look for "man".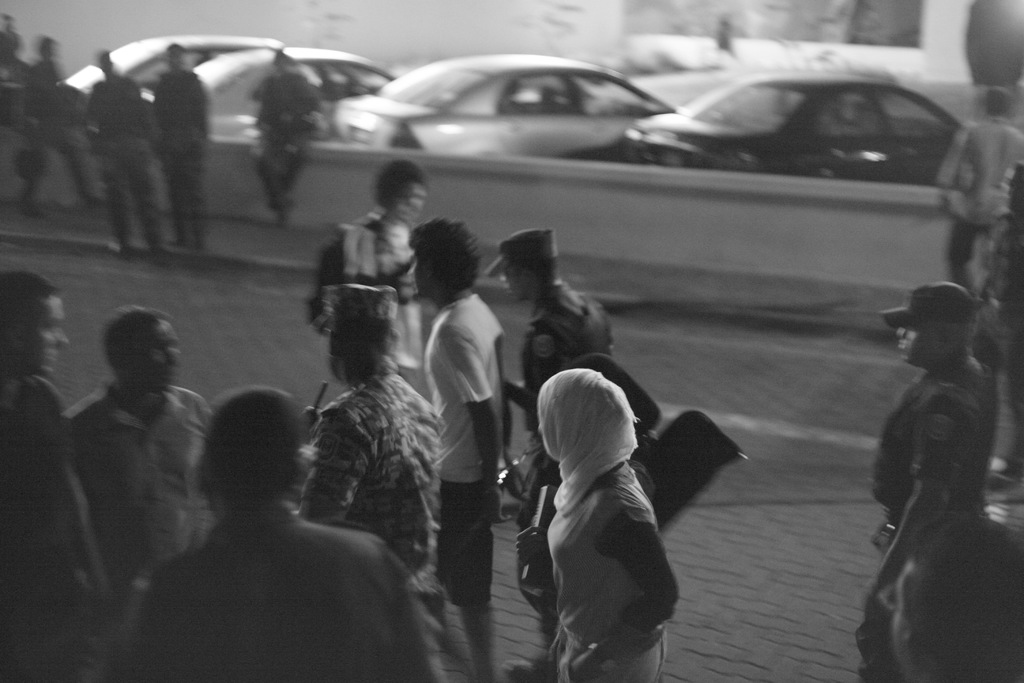
Found: region(939, 90, 1023, 304).
